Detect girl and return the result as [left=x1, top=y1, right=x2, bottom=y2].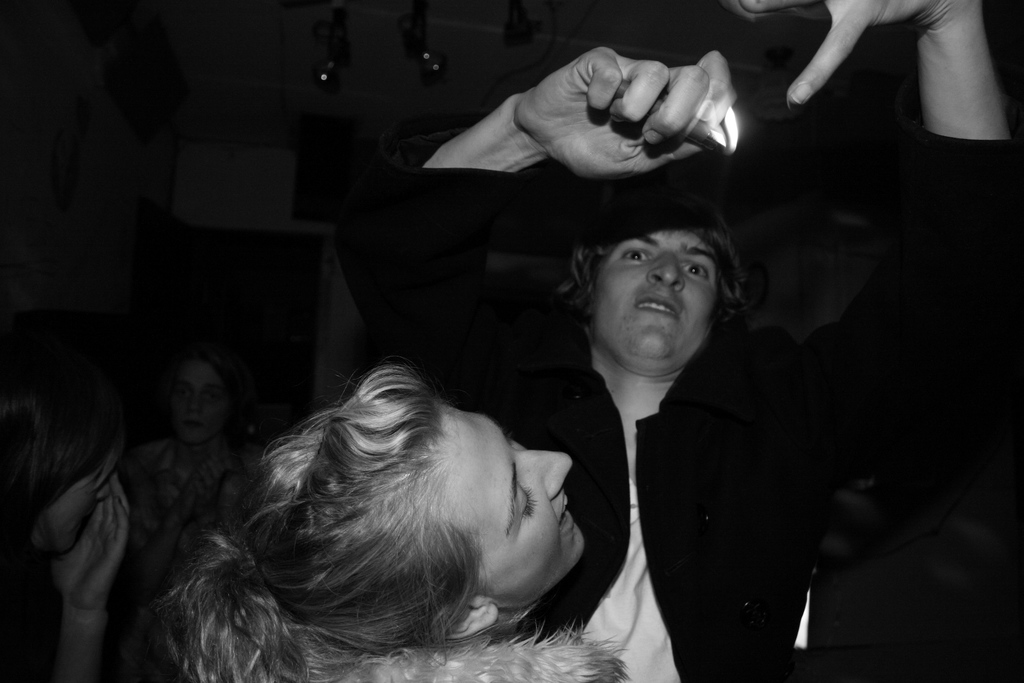
[left=159, top=360, right=630, bottom=680].
